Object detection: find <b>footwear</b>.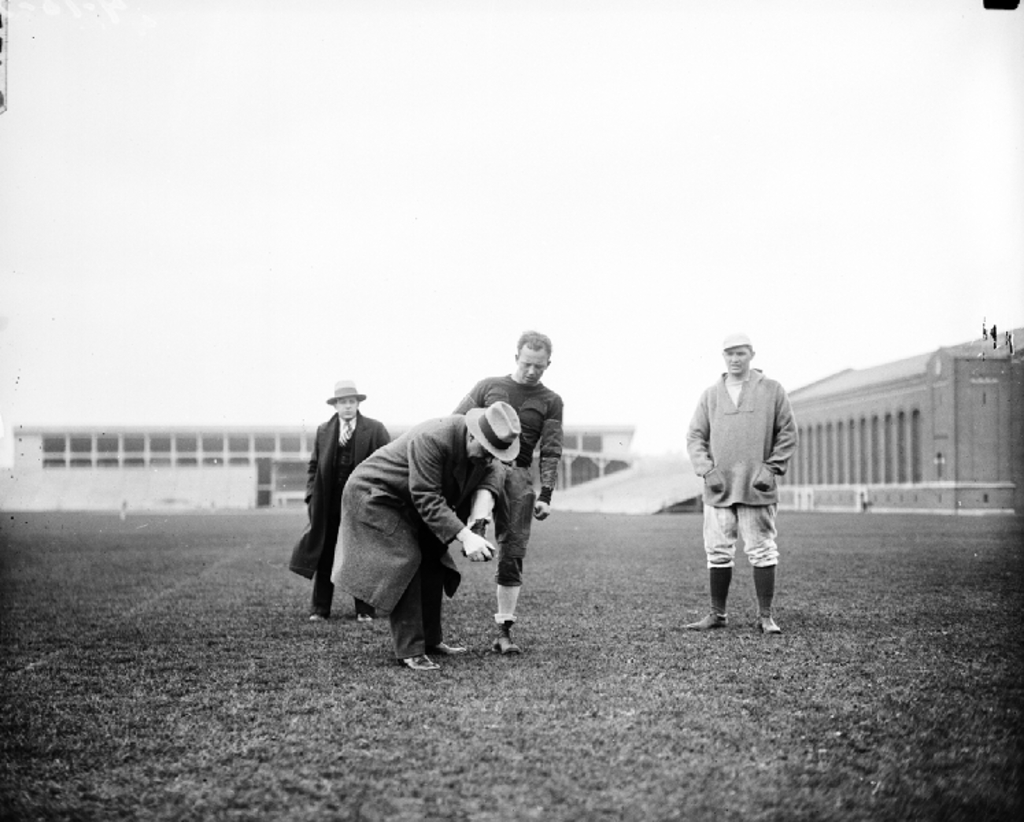
select_region(751, 612, 785, 637).
